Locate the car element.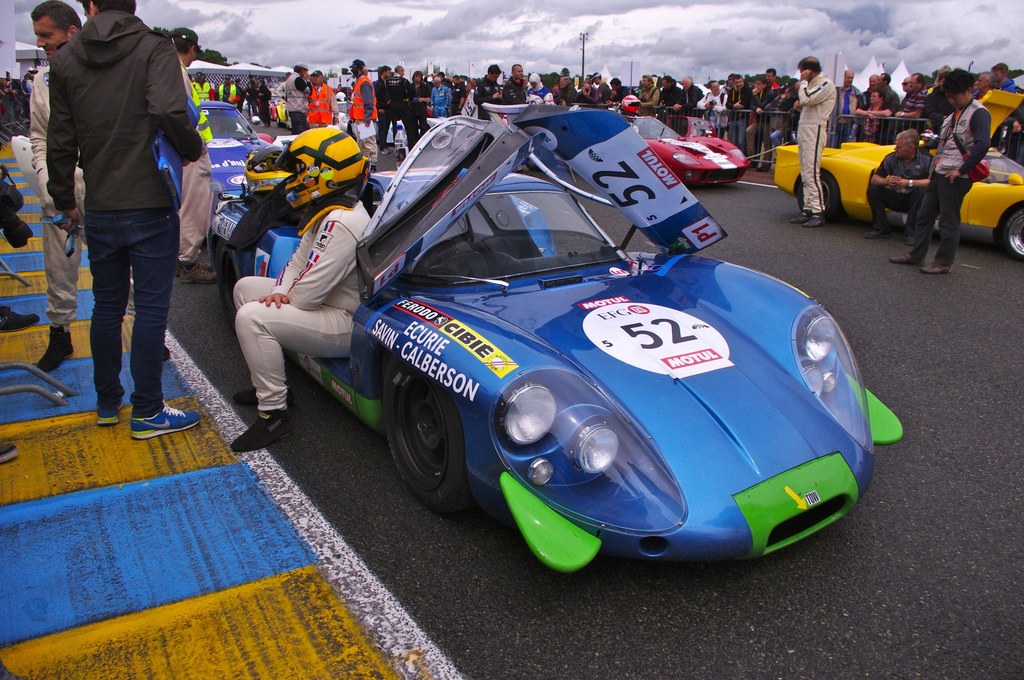
Element bbox: BBox(150, 96, 276, 240).
